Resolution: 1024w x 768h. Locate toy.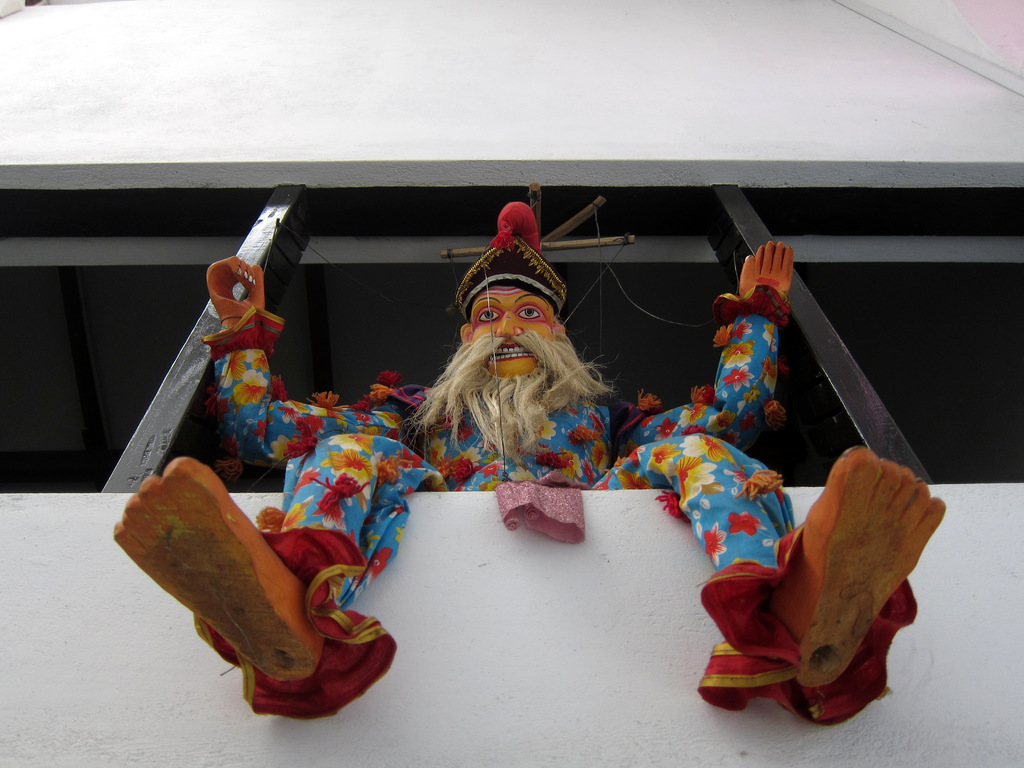
BBox(95, 192, 976, 742).
